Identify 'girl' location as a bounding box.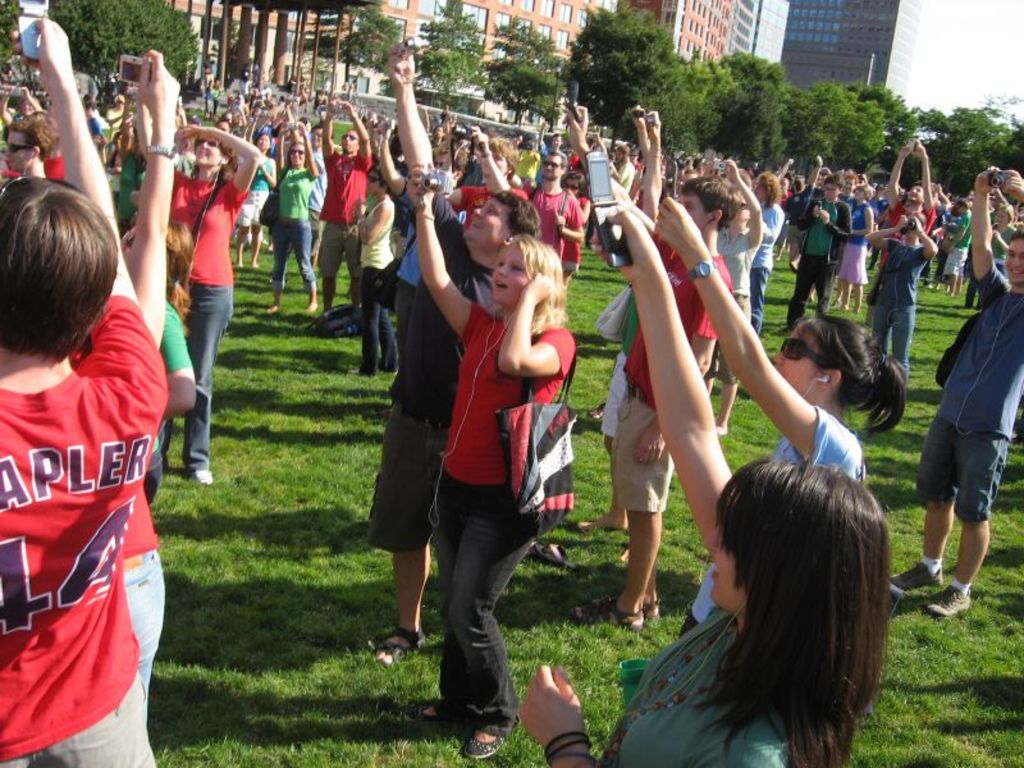
<box>412,165,577,755</box>.
